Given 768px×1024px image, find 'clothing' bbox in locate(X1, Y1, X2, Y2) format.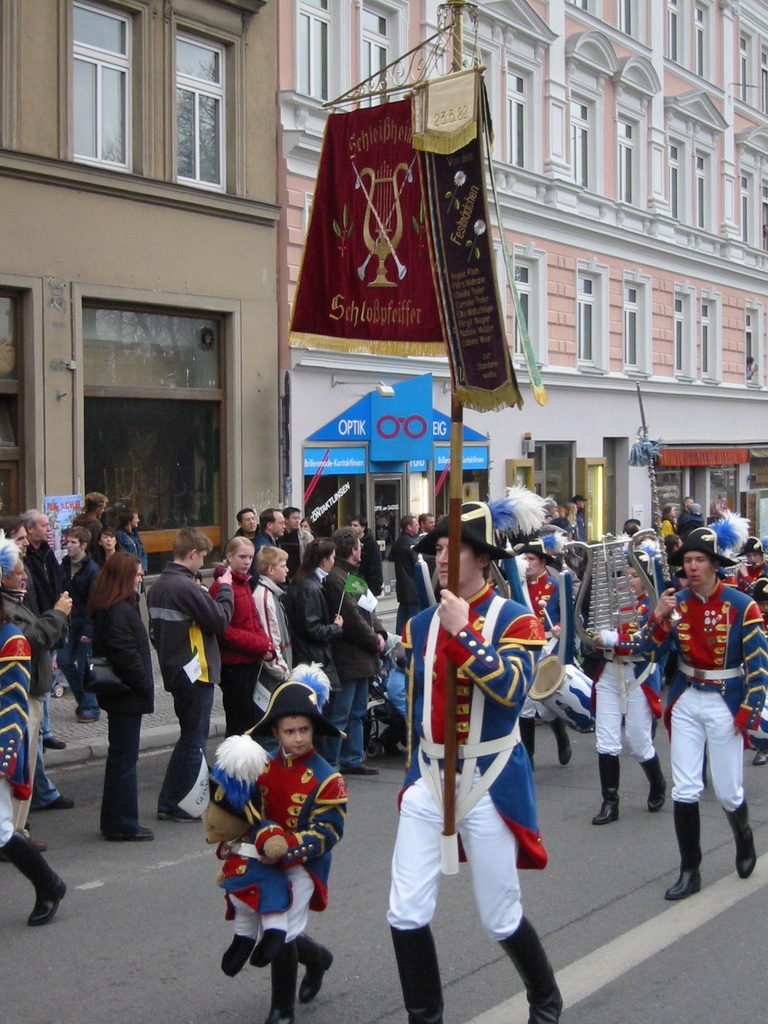
locate(218, 731, 353, 980).
